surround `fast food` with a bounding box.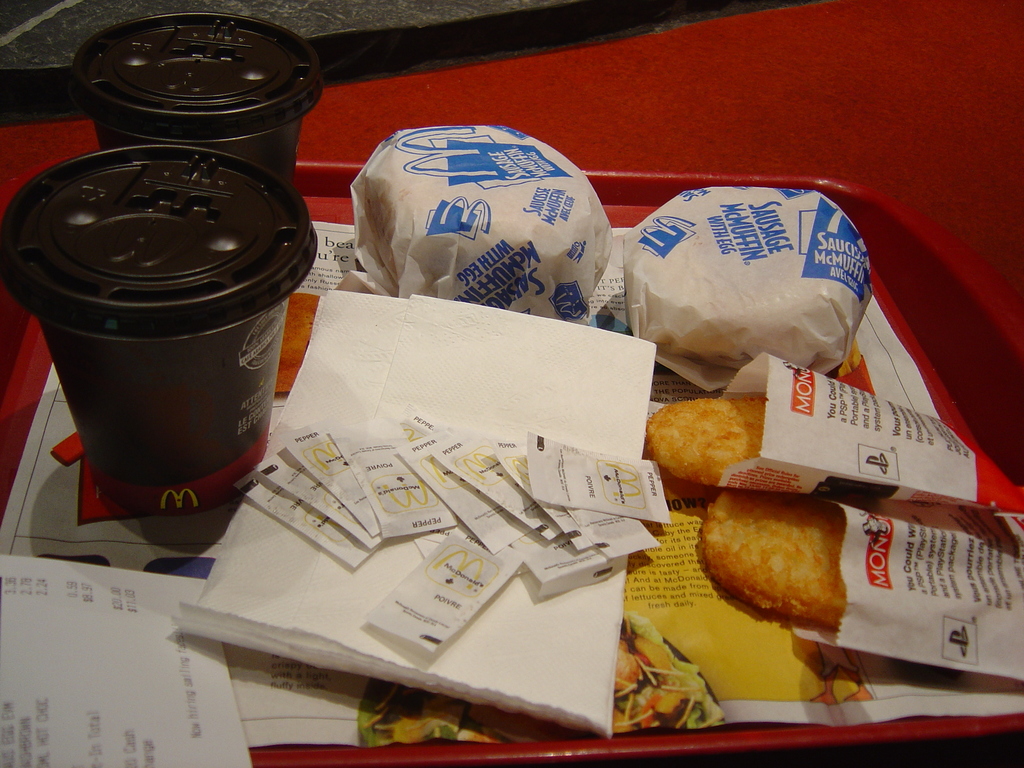
[351, 126, 659, 316].
